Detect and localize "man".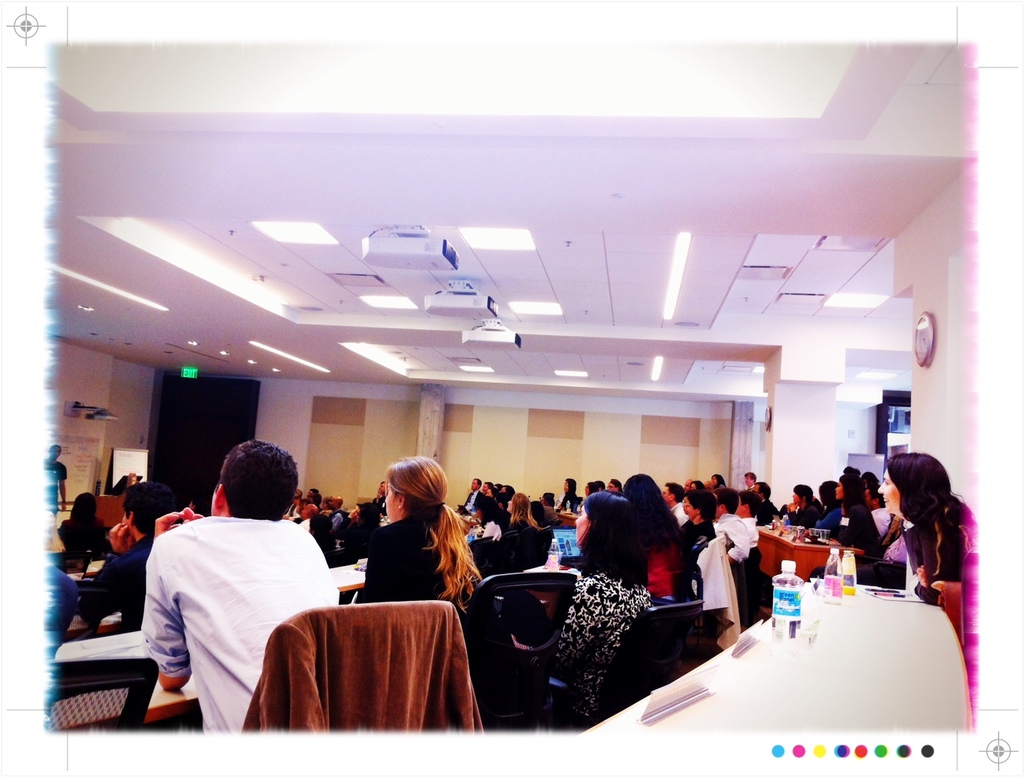
Localized at BBox(742, 472, 753, 494).
